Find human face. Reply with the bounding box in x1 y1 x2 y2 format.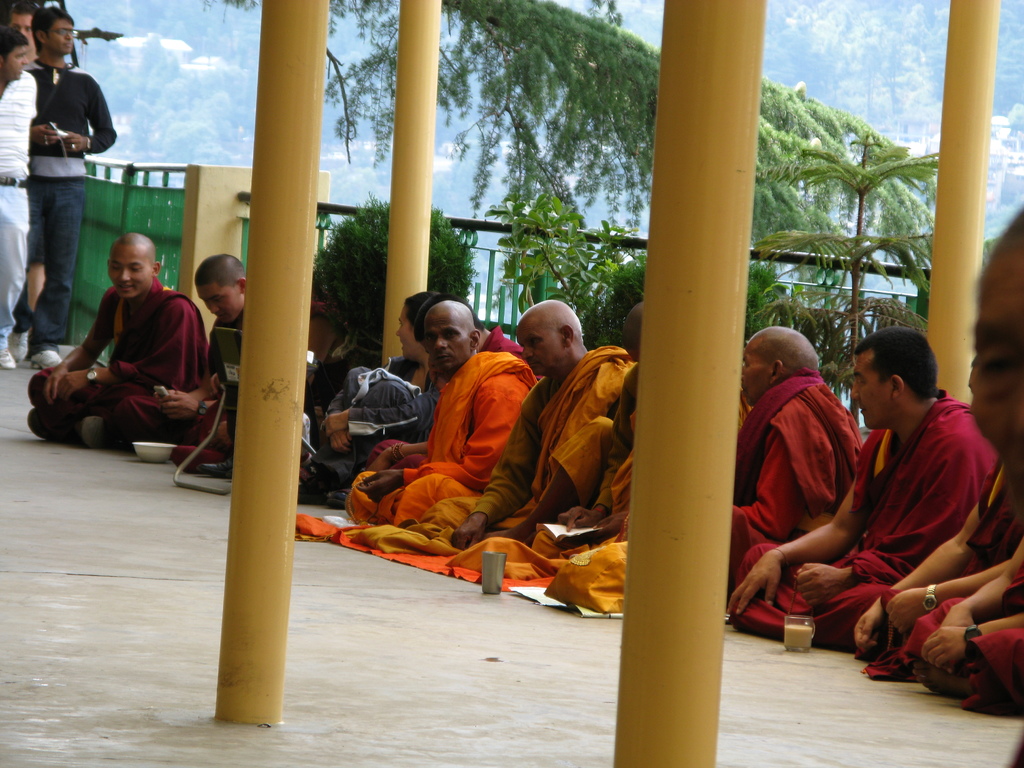
4 3 40 54.
